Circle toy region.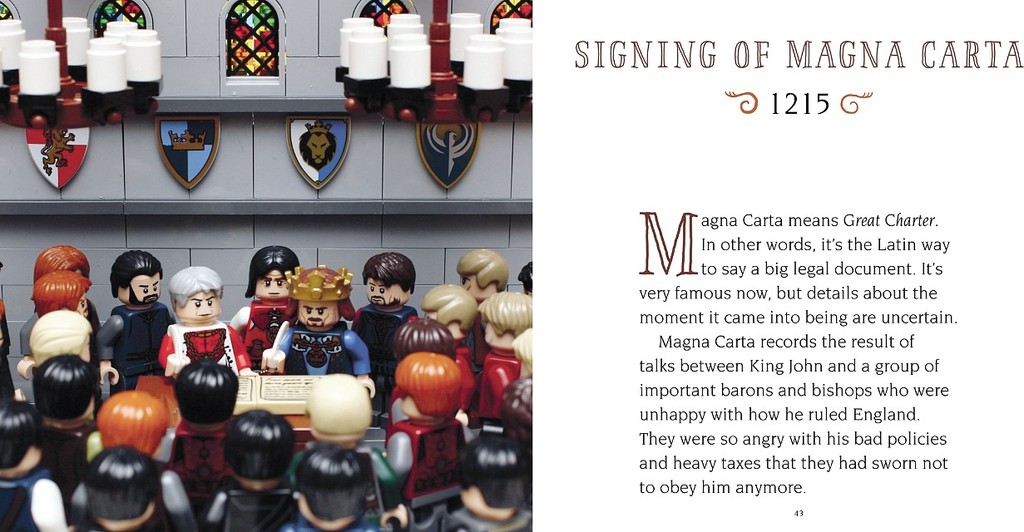
Region: l=90, t=387, r=171, b=473.
